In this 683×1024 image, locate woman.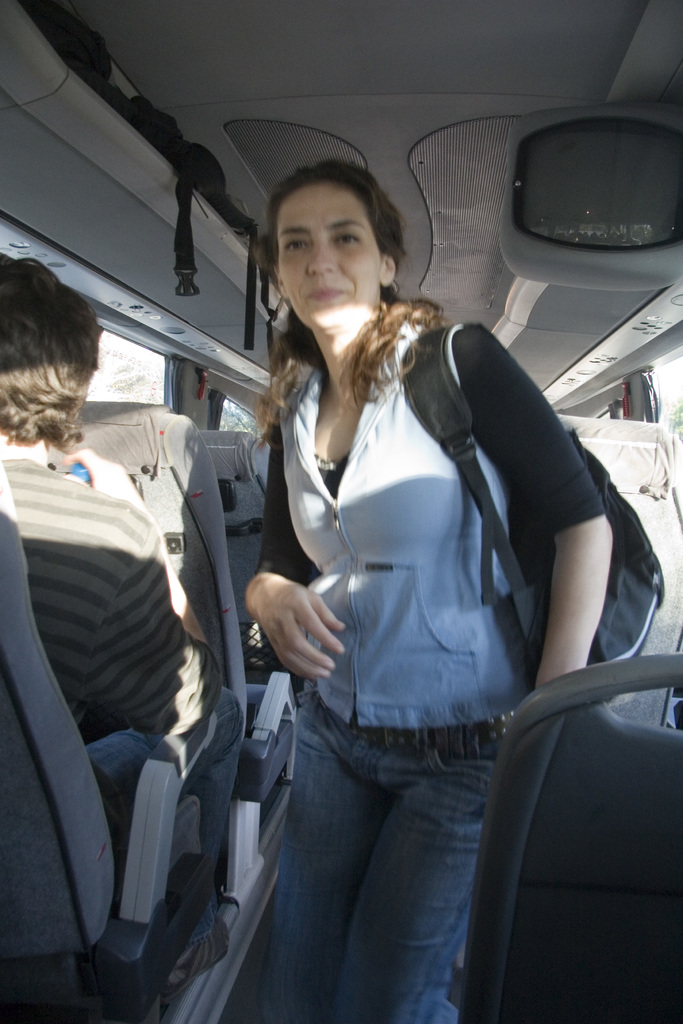
Bounding box: {"x1": 237, "y1": 150, "x2": 625, "y2": 1023}.
